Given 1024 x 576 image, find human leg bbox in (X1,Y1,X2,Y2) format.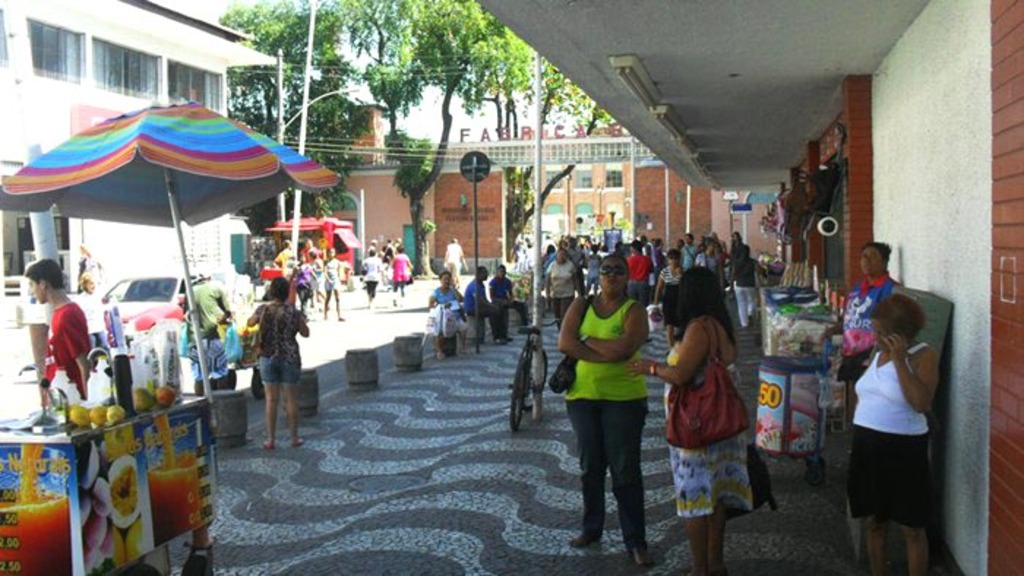
(739,285,761,329).
